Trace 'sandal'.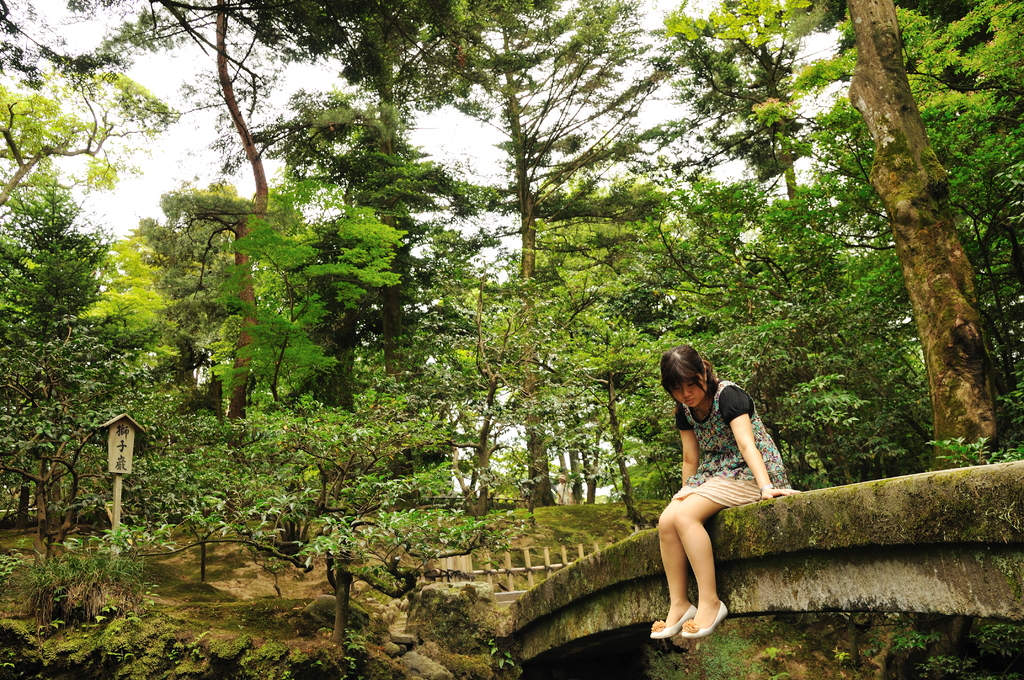
Traced to (650,604,700,636).
